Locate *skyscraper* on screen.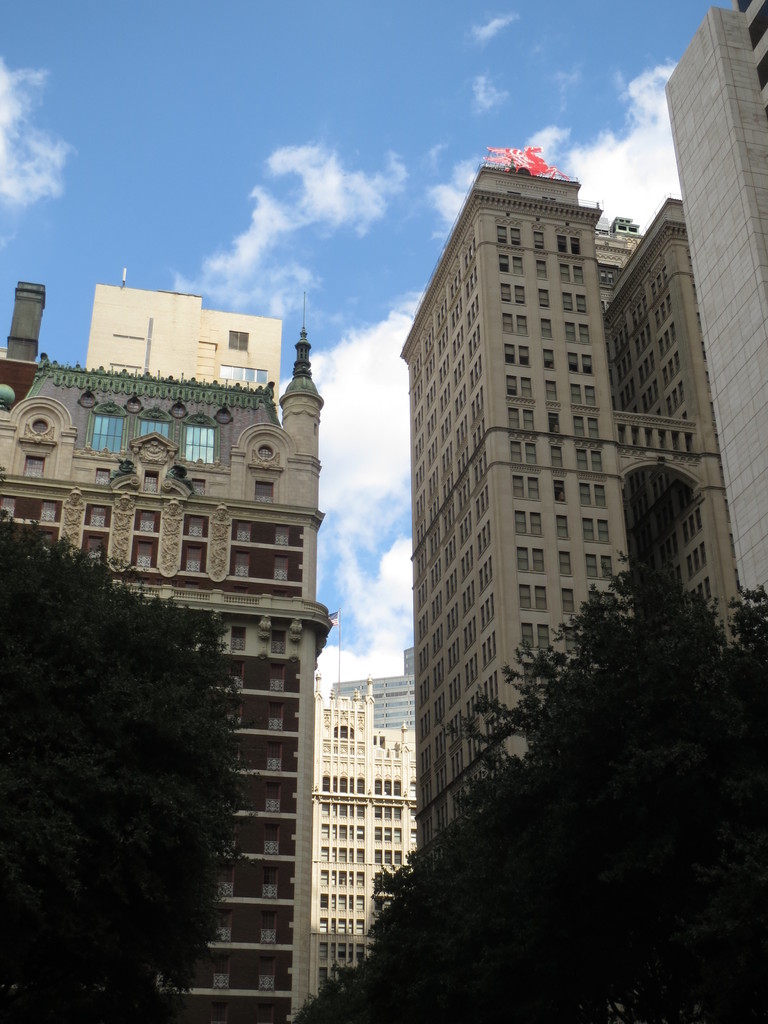
On screen at <region>396, 150, 753, 864</region>.
